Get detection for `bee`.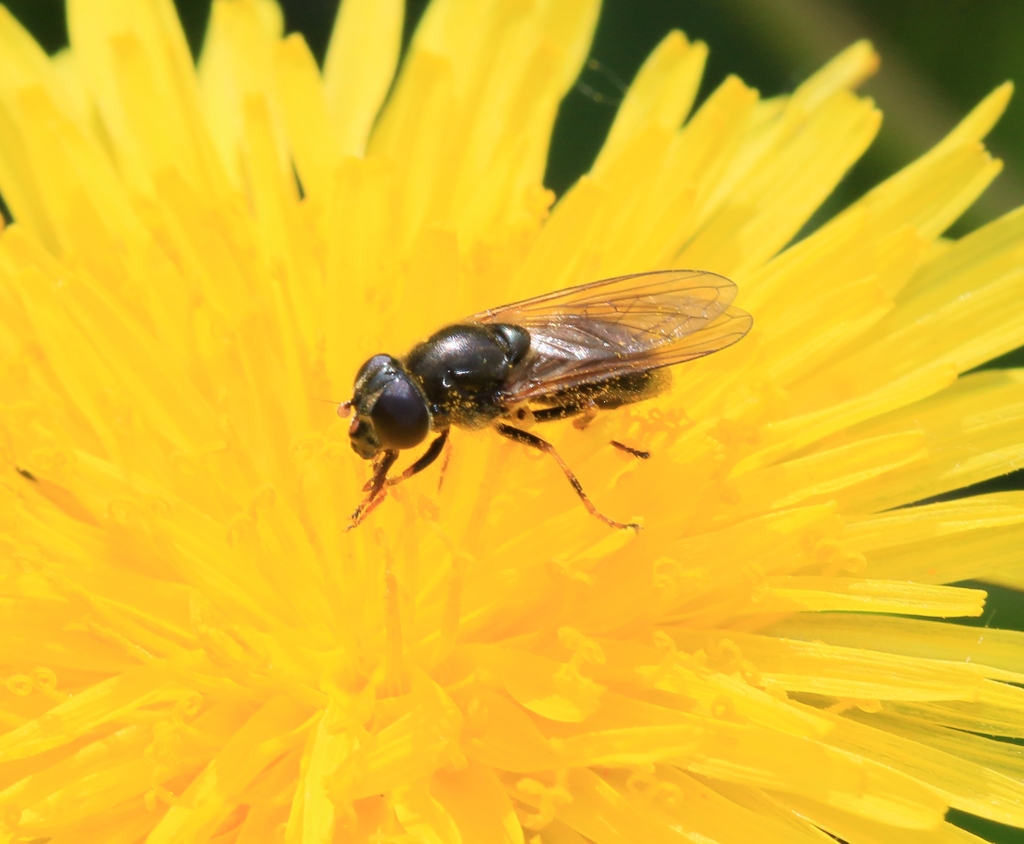
Detection: <region>303, 243, 762, 548</region>.
